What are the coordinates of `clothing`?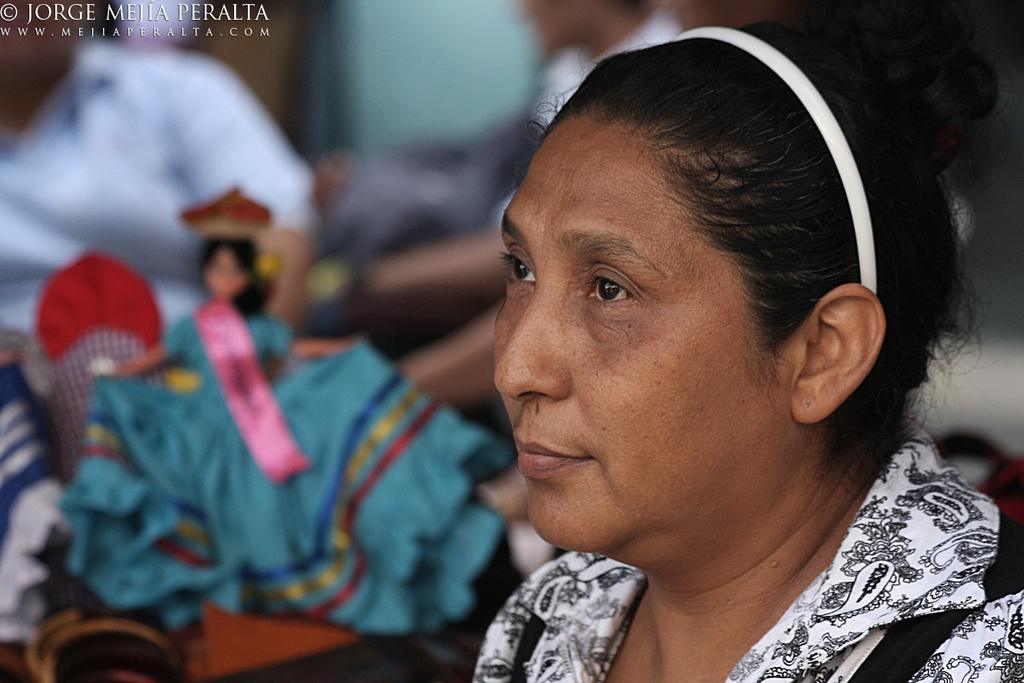
locate(63, 306, 518, 626).
